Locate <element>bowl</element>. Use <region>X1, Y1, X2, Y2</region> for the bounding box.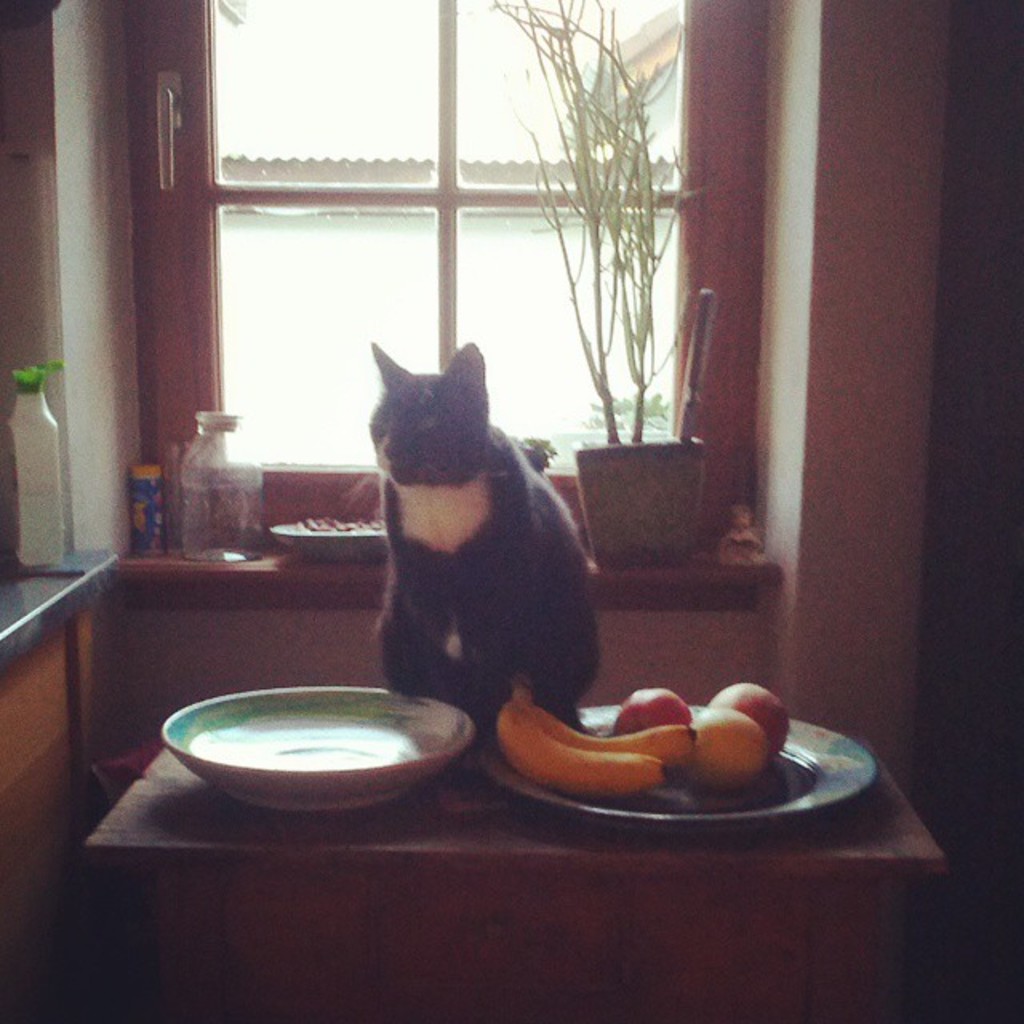
<region>141, 696, 509, 818</region>.
